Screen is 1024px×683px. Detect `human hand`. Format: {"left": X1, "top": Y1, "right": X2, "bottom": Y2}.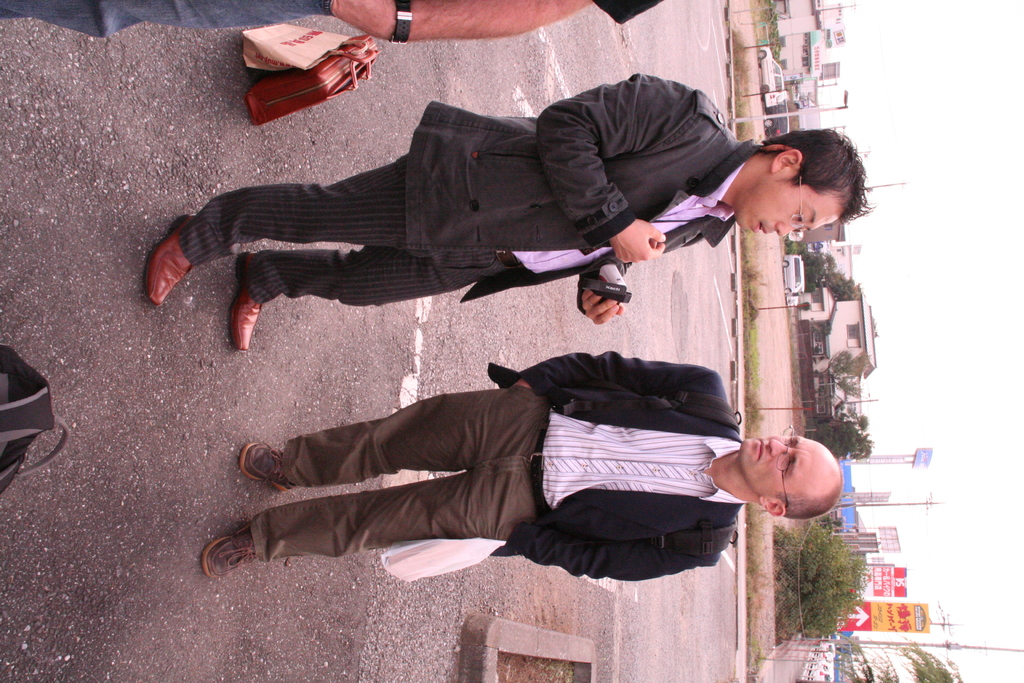
{"left": 584, "top": 247, "right": 646, "bottom": 319}.
